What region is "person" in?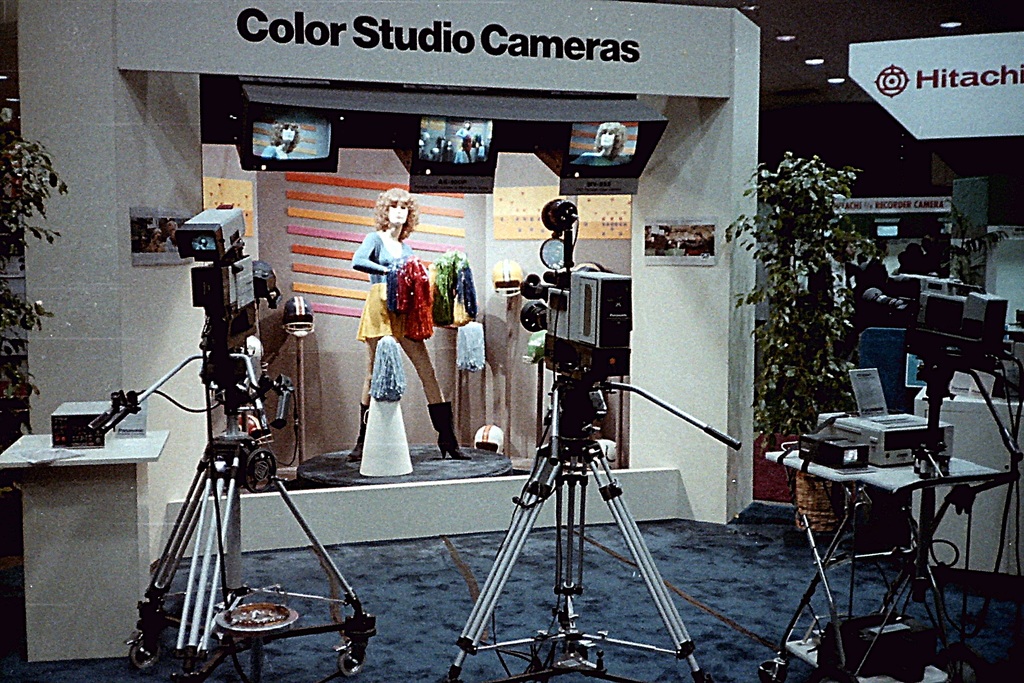
[476,135,484,147].
